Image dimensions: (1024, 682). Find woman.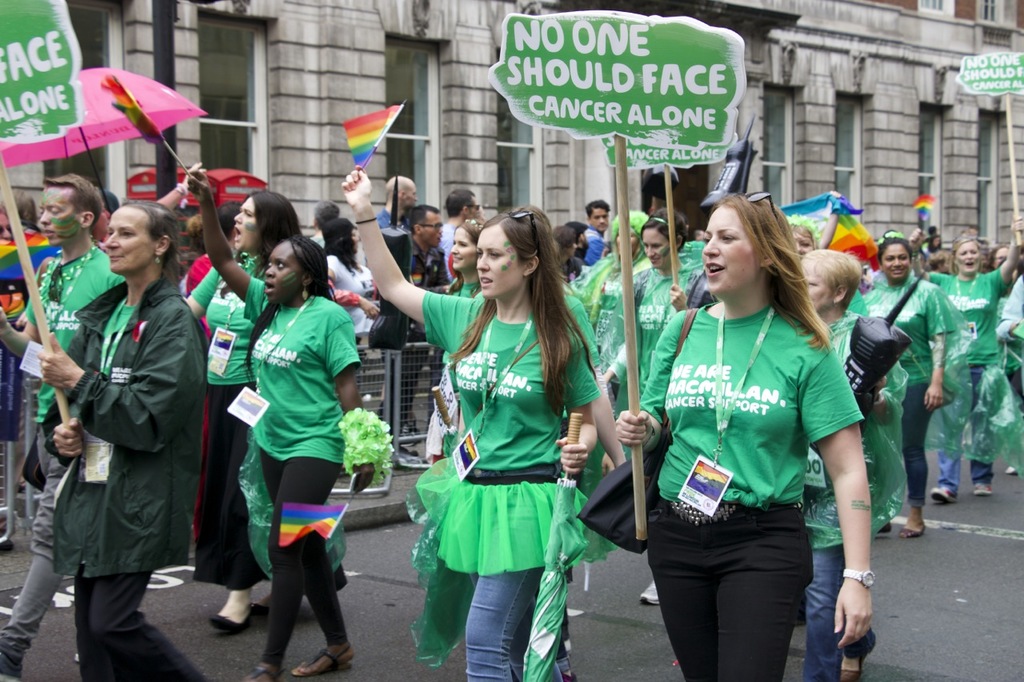
bbox=(553, 225, 579, 287).
